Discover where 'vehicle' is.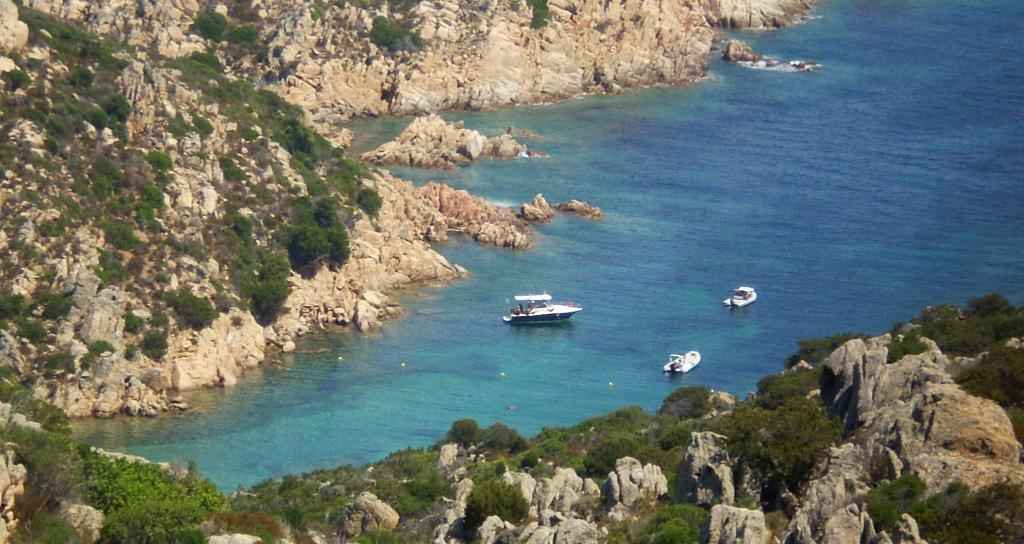
Discovered at l=722, t=283, r=758, b=306.
